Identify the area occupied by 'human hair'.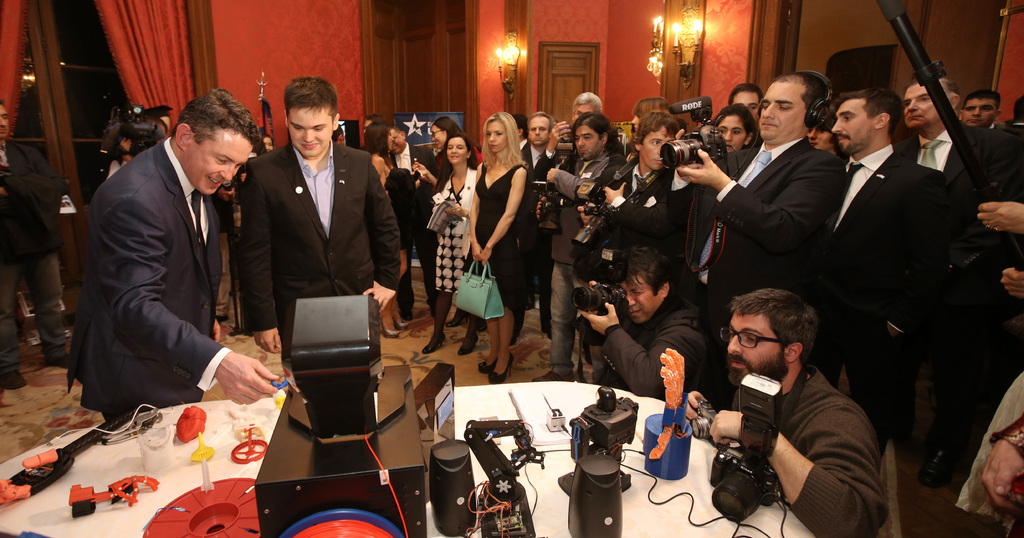
Area: bbox=(364, 121, 392, 170).
